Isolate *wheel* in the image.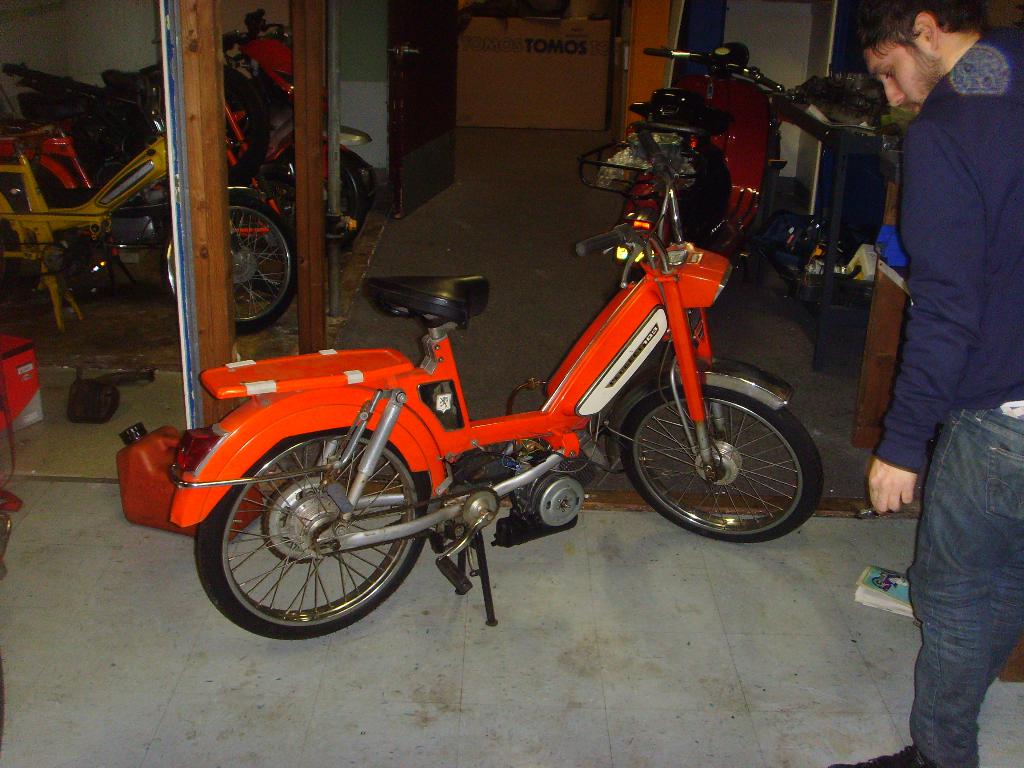
Isolated region: x1=272 y1=150 x2=369 y2=255.
